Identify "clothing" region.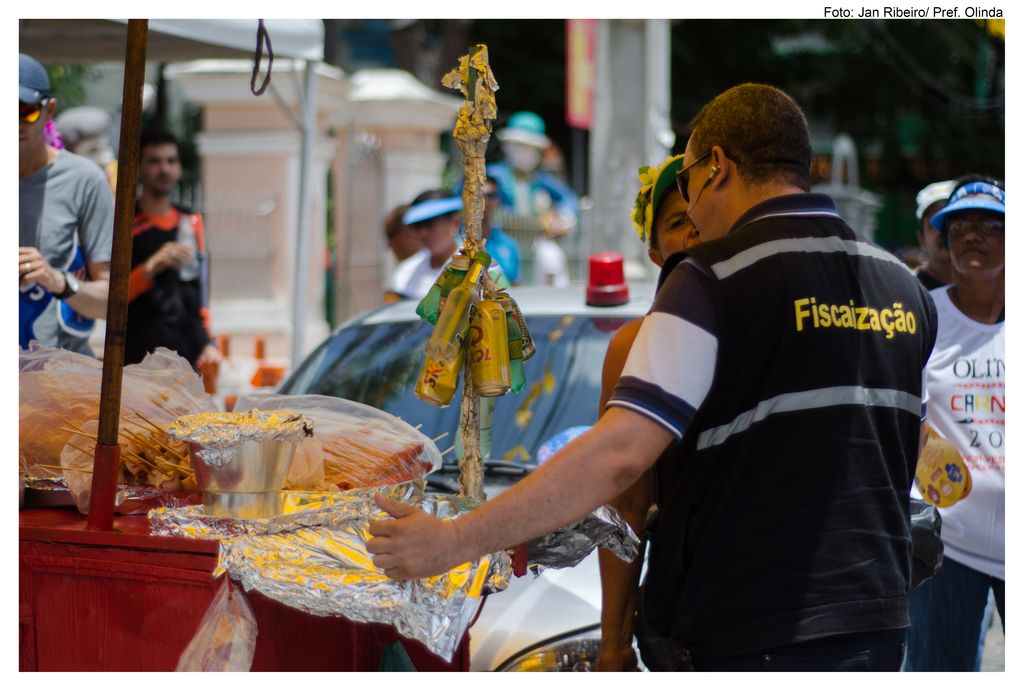
Region: BBox(125, 195, 204, 356).
